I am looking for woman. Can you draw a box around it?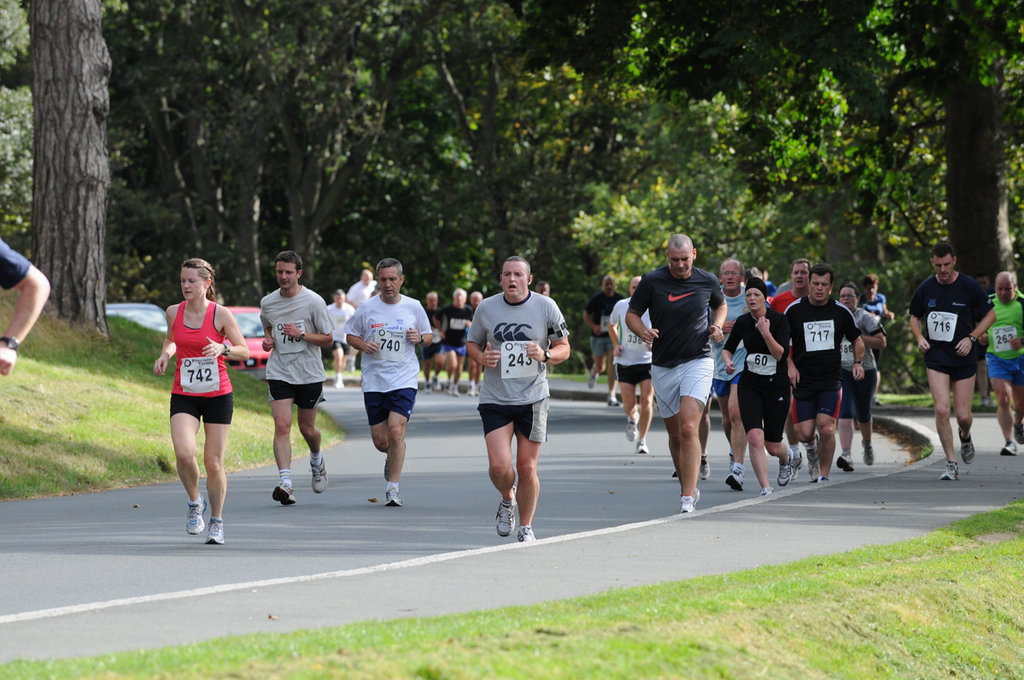
Sure, the bounding box is (x1=150, y1=257, x2=249, y2=544).
